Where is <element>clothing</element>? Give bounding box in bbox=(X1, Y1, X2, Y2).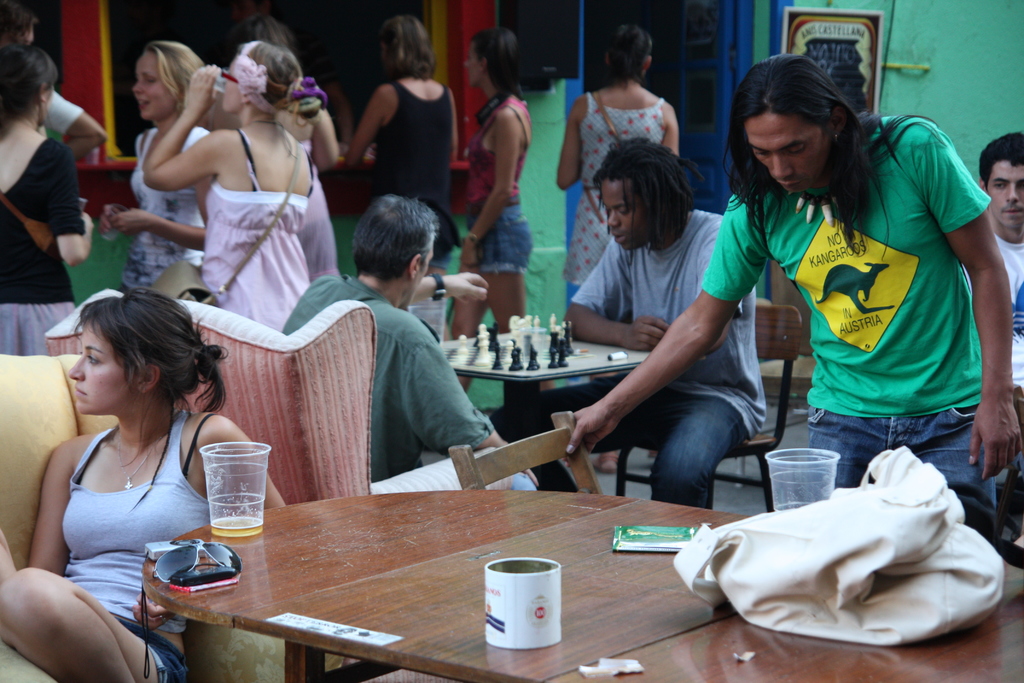
bbox=(468, 99, 540, 286).
